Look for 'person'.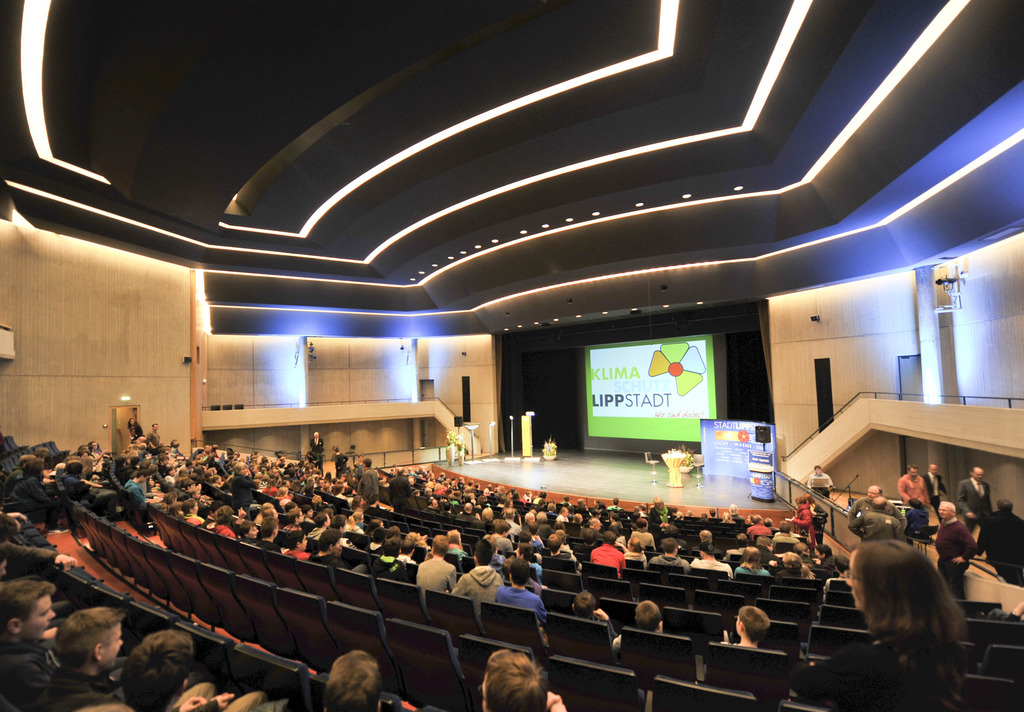
Found: (831,528,972,704).
